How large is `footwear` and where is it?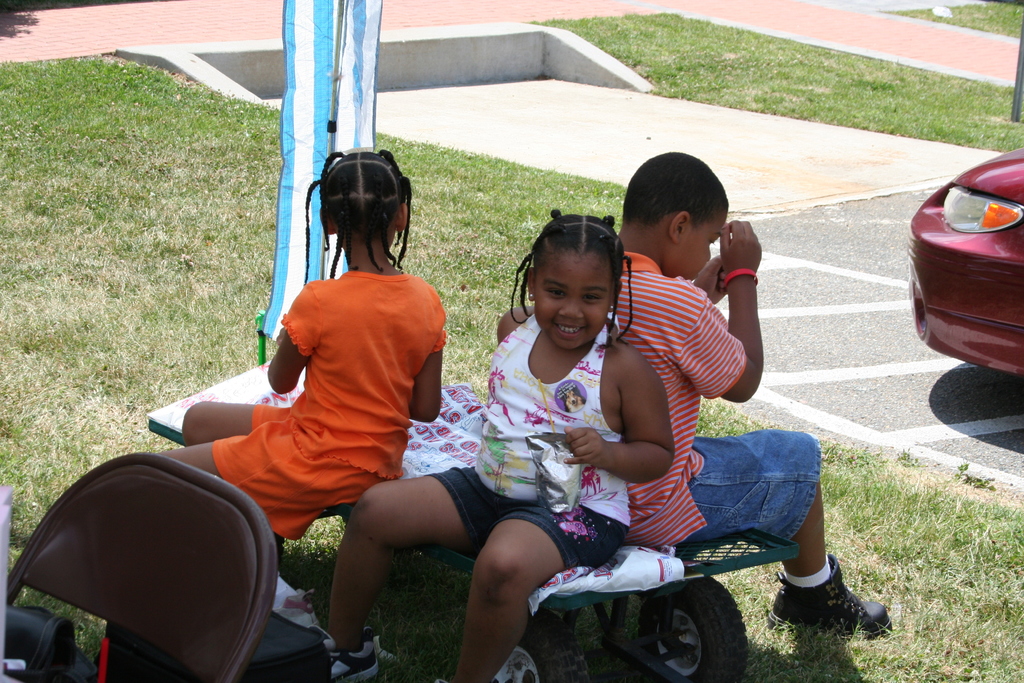
Bounding box: (324, 633, 380, 682).
